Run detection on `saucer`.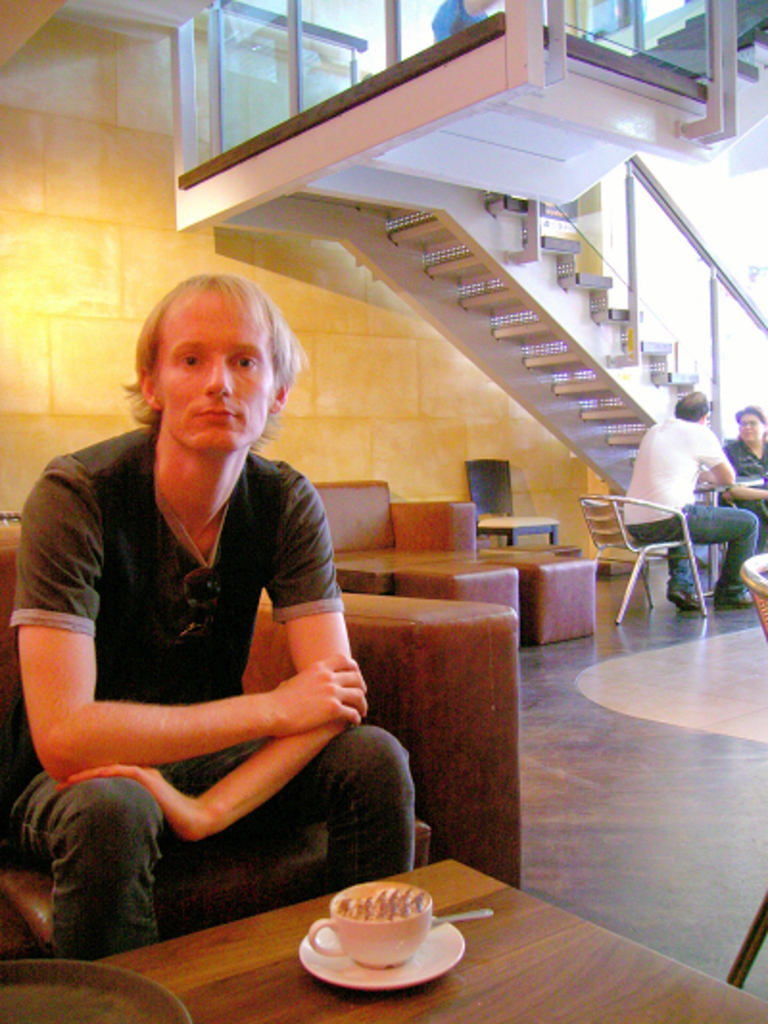
Result: pyautogui.locateOnScreen(292, 914, 468, 989).
